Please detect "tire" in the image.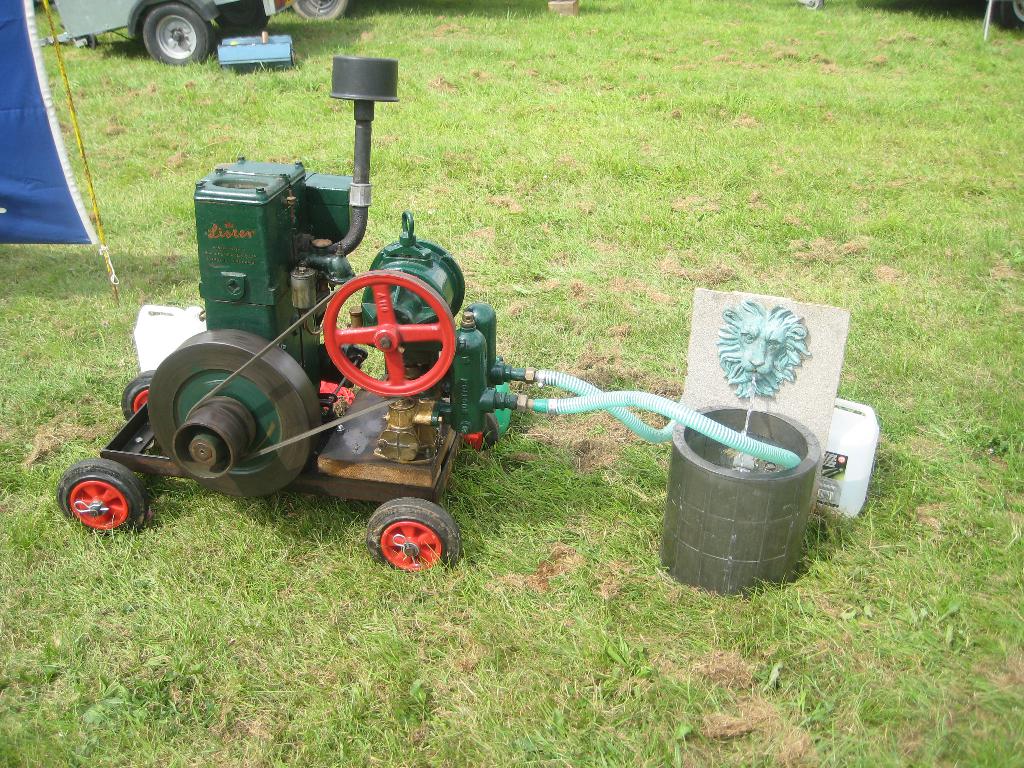
box(988, 0, 1023, 38).
